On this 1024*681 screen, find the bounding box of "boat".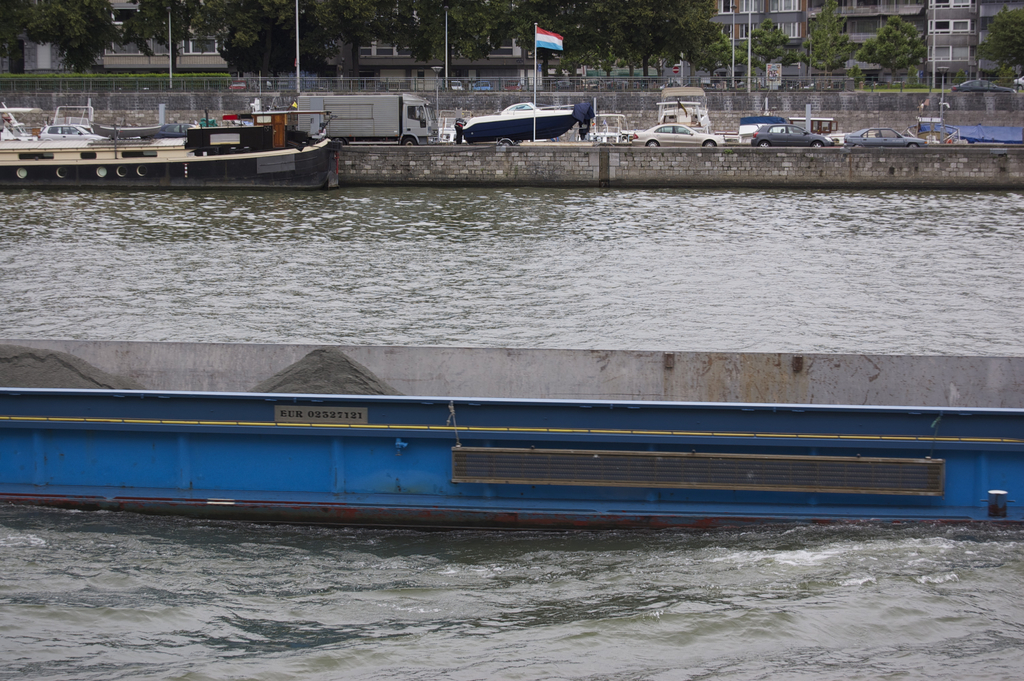
Bounding box: bbox=(584, 106, 630, 143).
